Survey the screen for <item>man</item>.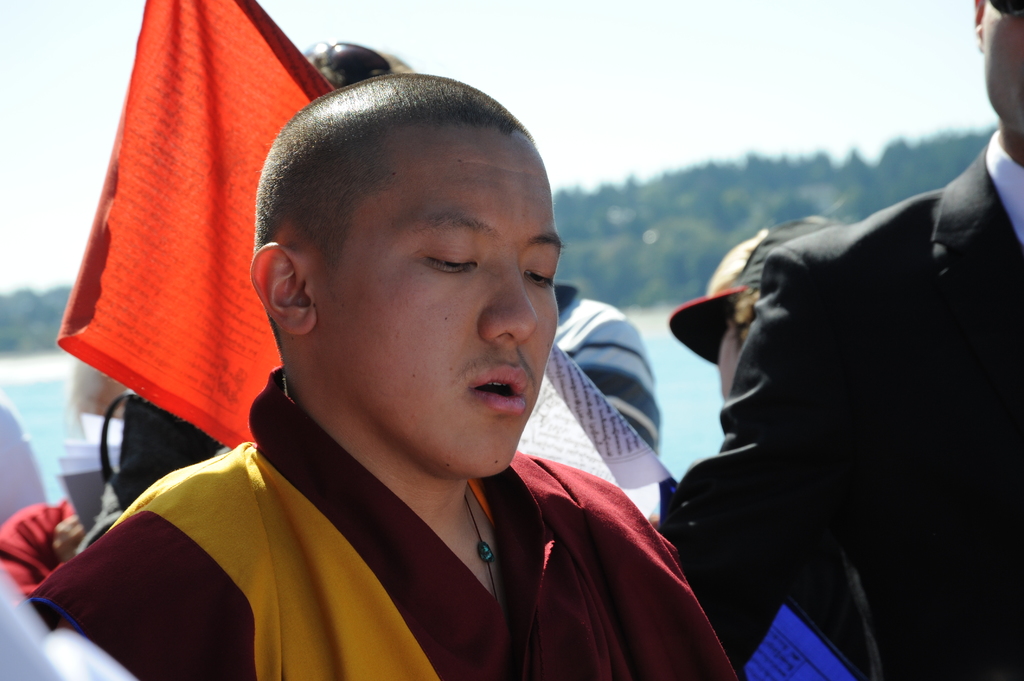
Survey found: box(675, 0, 1023, 680).
